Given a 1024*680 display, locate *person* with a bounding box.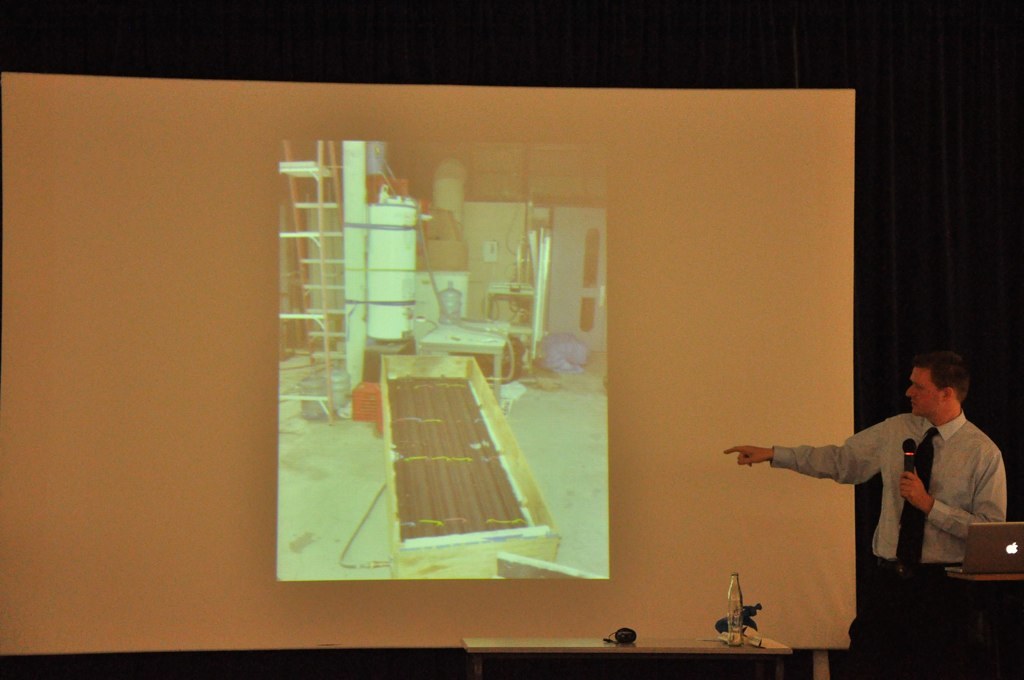
Located: region(724, 380, 1016, 671).
